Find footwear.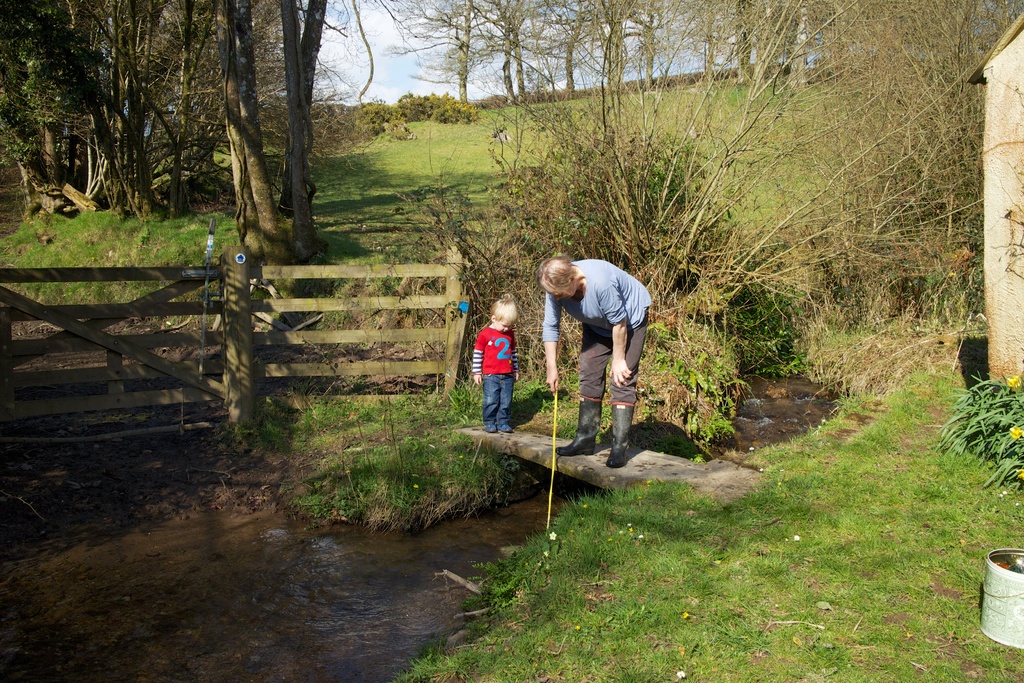
crop(551, 438, 593, 458).
